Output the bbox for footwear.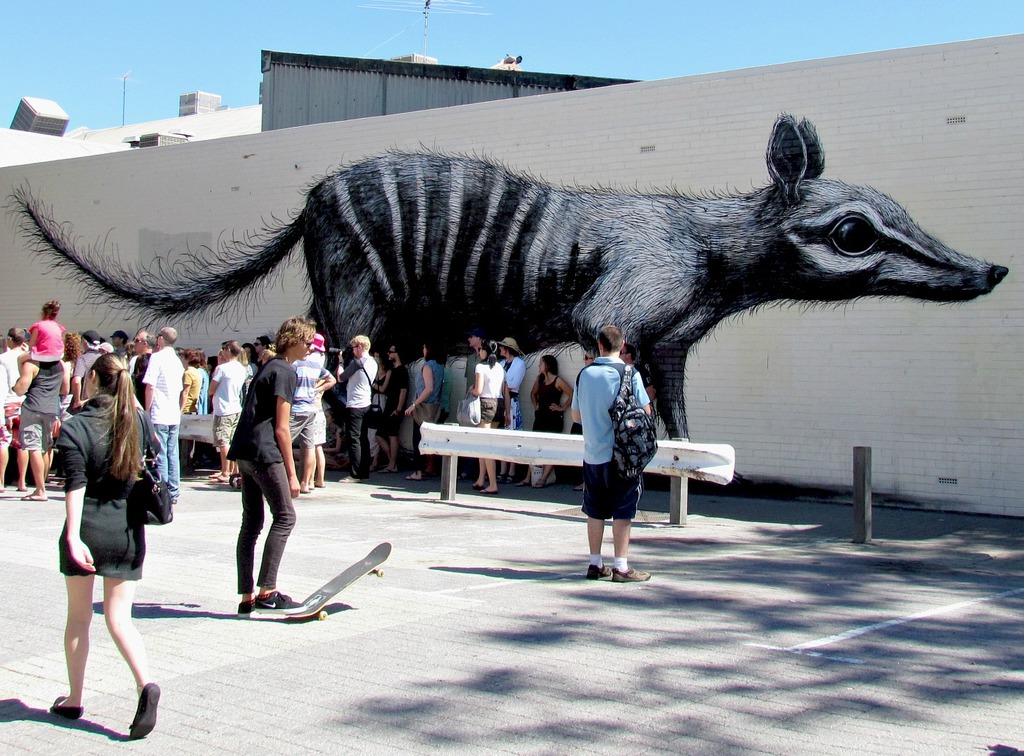
(left=234, top=601, right=250, bottom=620).
